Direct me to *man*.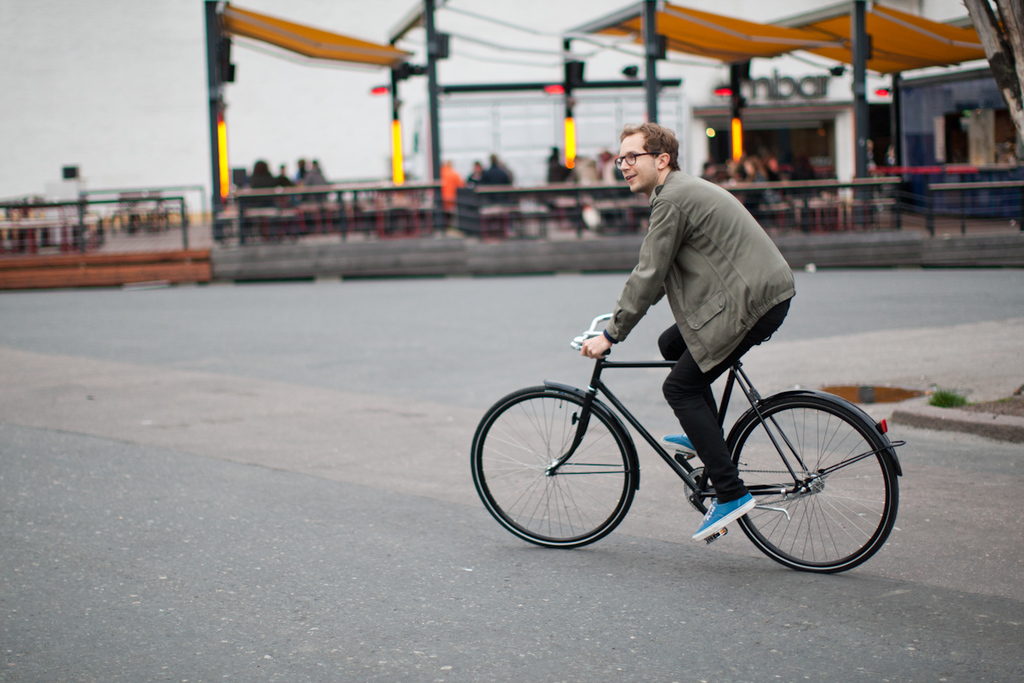
Direction: locate(574, 115, 796, 540).
